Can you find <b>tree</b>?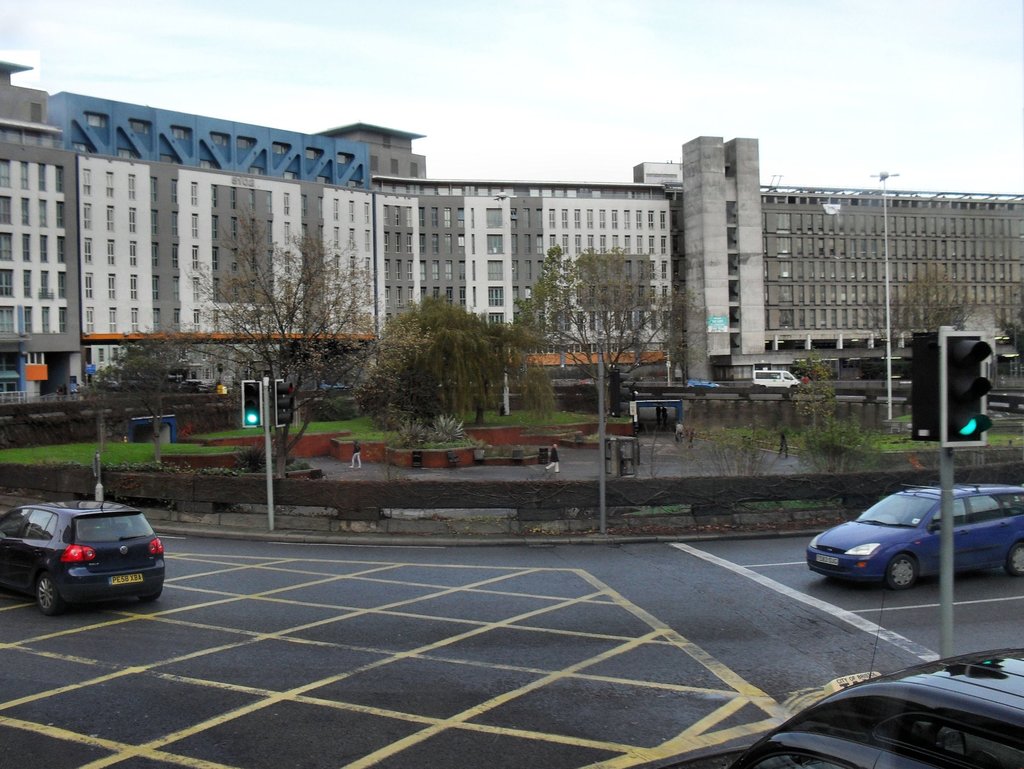
Yes, bounding box: 793/343/838/445.
